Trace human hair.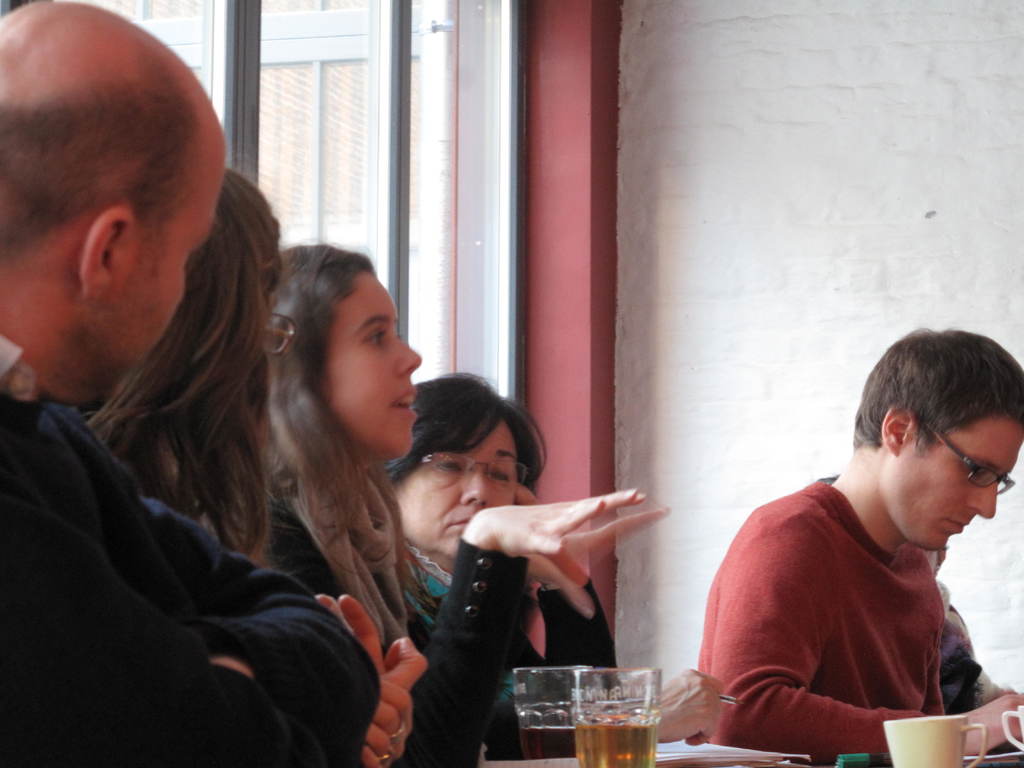
Traced to bbox=[259, 241, 444, 622].
